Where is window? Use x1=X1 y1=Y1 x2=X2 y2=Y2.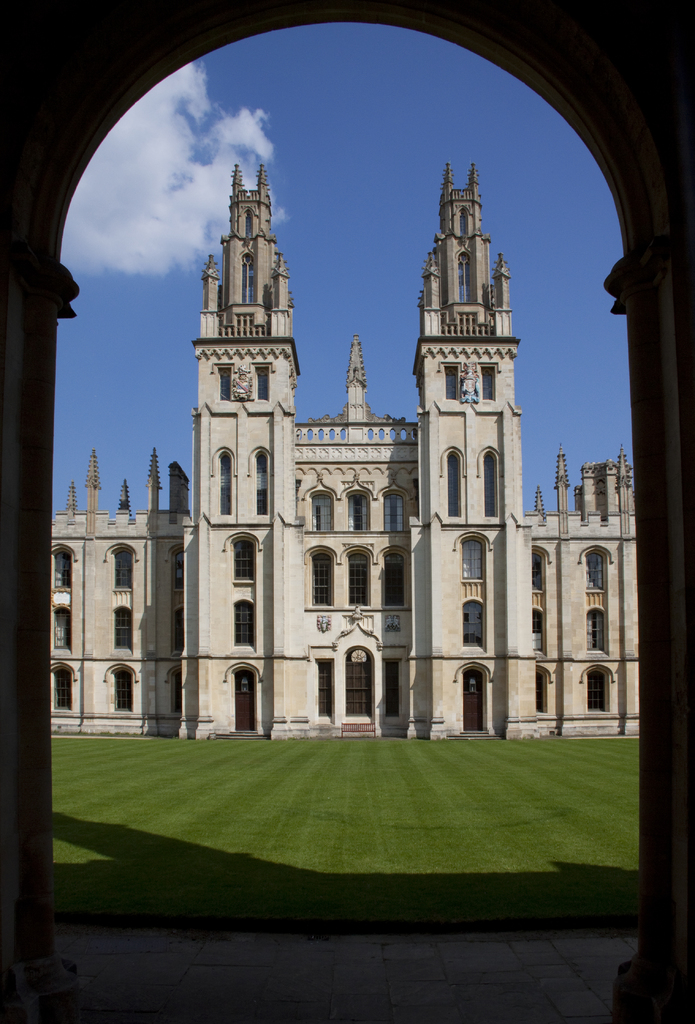
x1=588 y1=607 x2=602 y2=650.
